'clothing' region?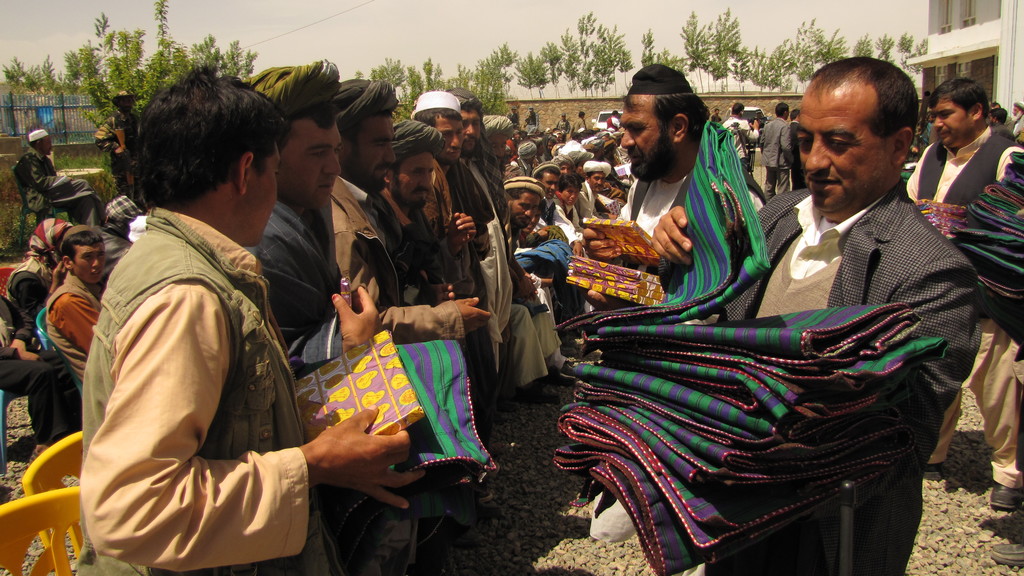
box(616, 164, 765, 236)
